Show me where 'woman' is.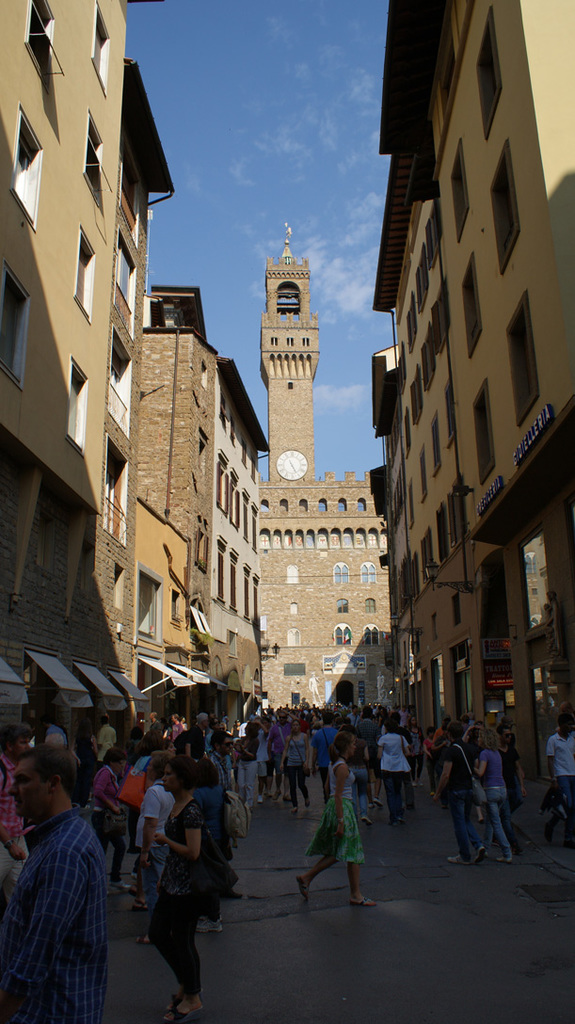
'woman' is at <box>289,728,381,906</box>.
